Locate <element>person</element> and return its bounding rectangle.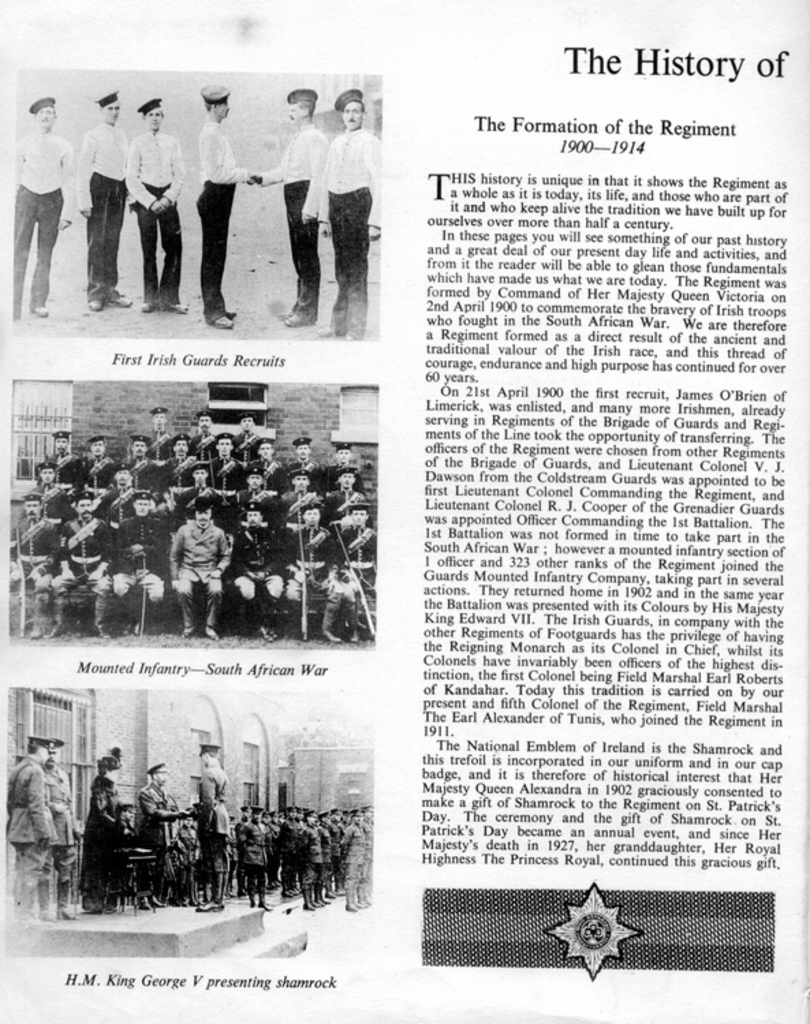
231 507 287 639.
